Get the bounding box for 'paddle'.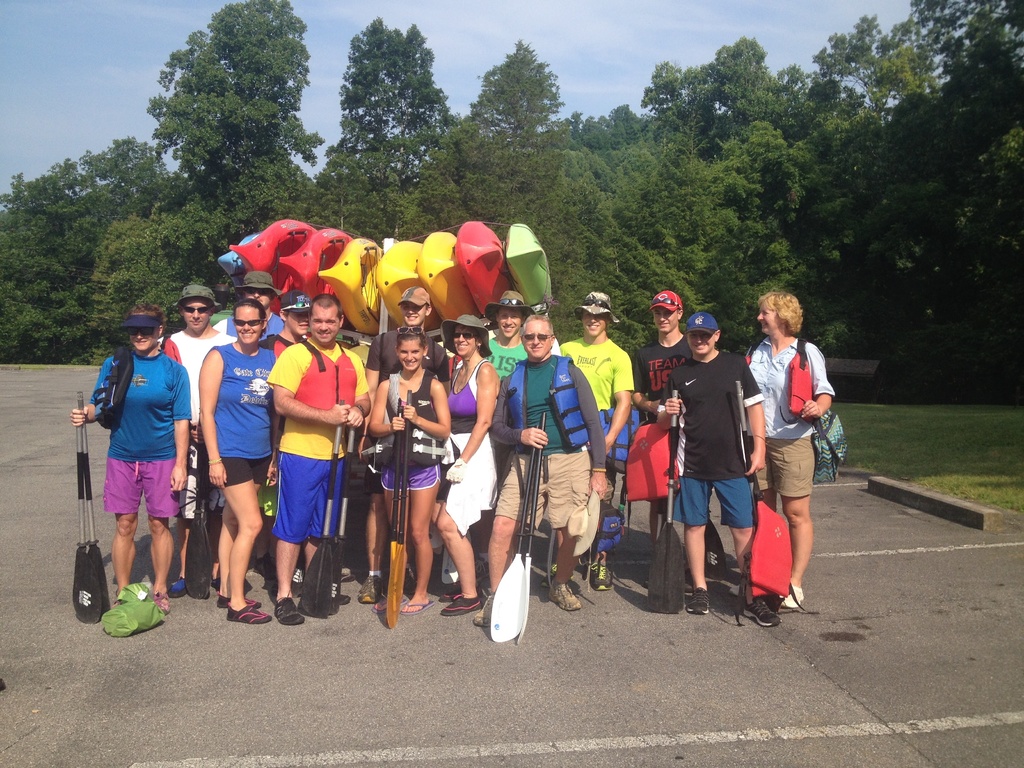
518, 412, 546, 641.
